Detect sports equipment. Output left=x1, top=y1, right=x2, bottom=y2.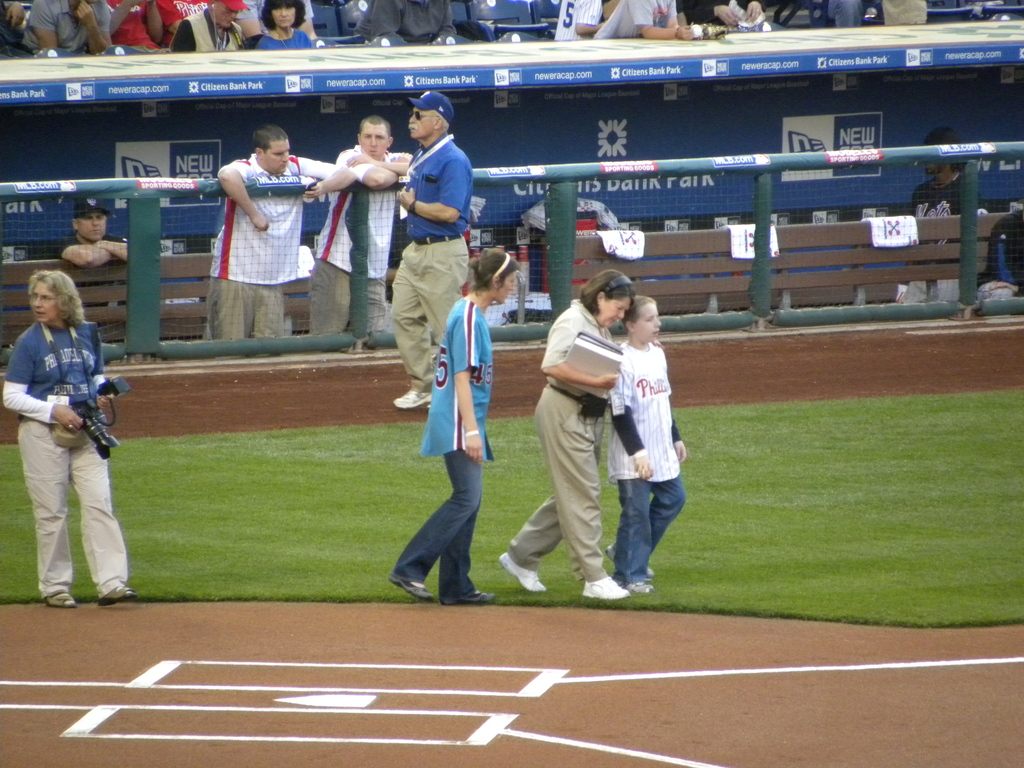
left=584, top=577, right=630, bottom=600.
